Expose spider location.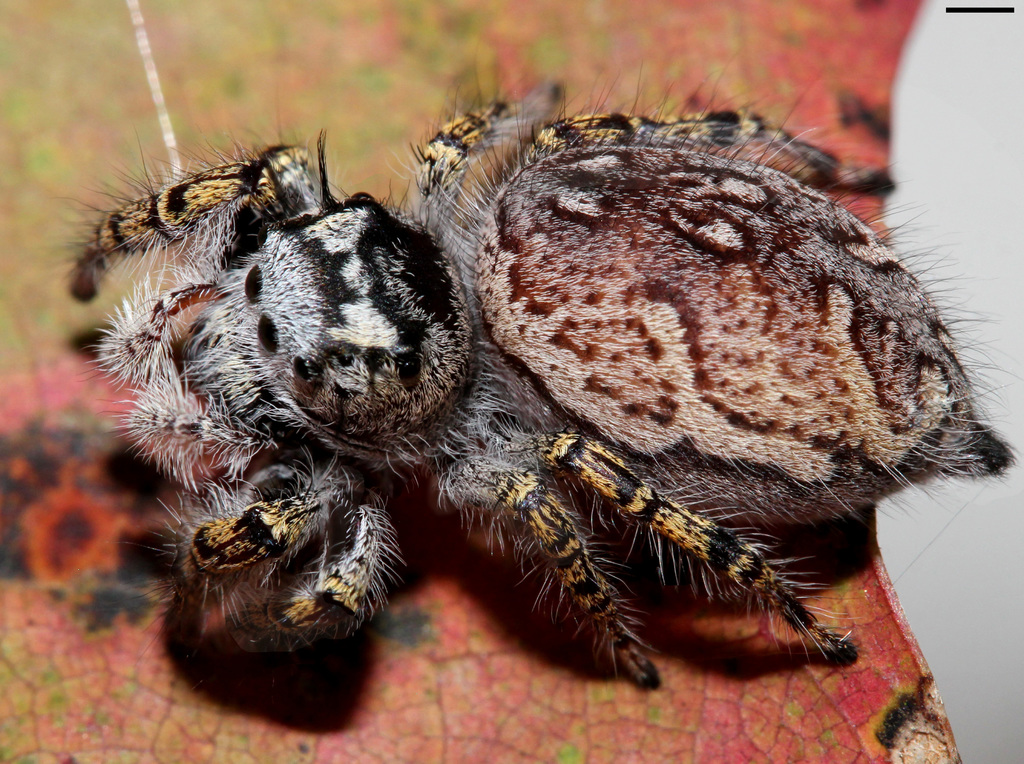
Exposed at [x1=67, y1=72, x2=1011, y2=695].
